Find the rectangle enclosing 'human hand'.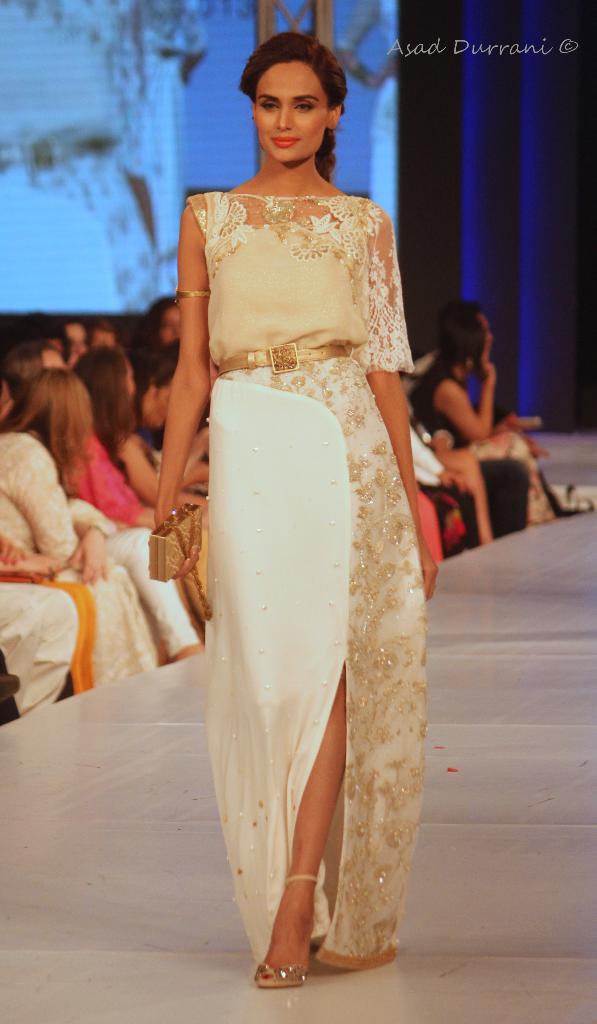
box=[418, 538, 440, 600].
